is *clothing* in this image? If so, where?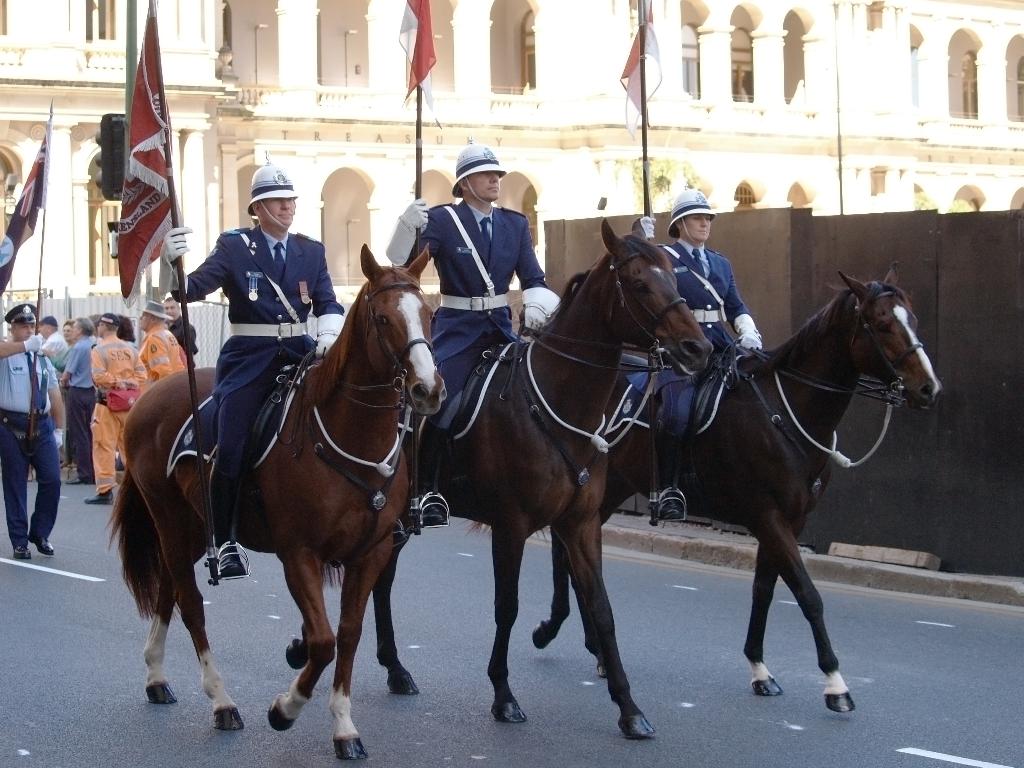
Yes, at (4, 339, 78, 550).
